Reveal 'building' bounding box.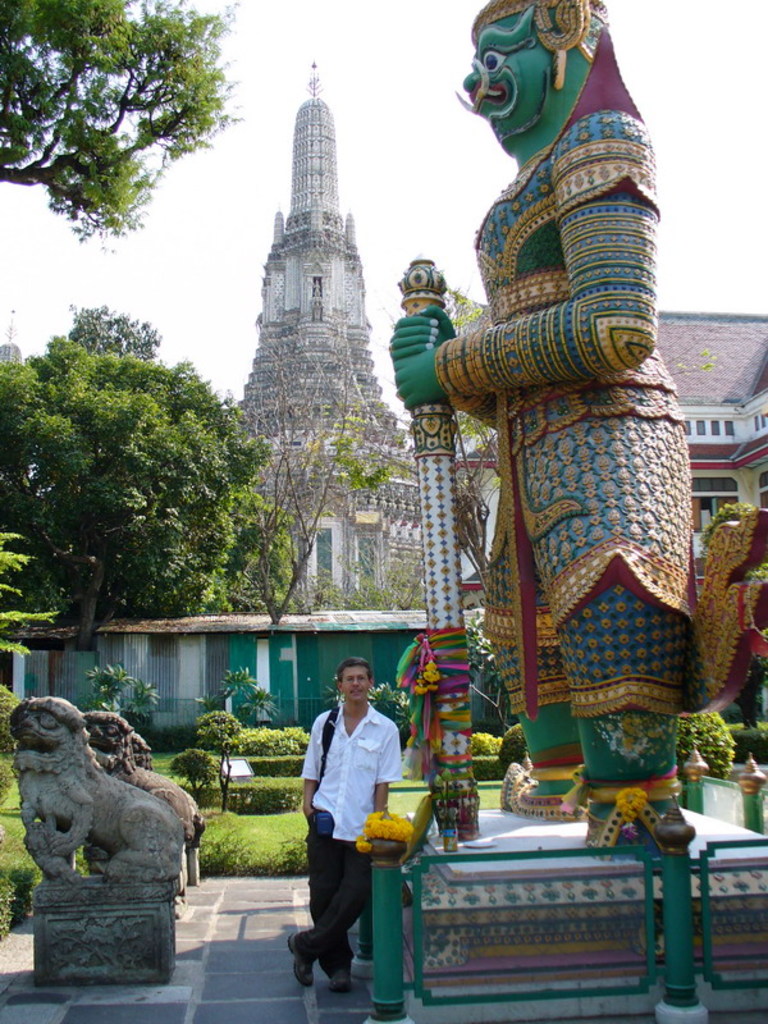
Revealed: [left=445, top=311, right=767, bottom=626].
